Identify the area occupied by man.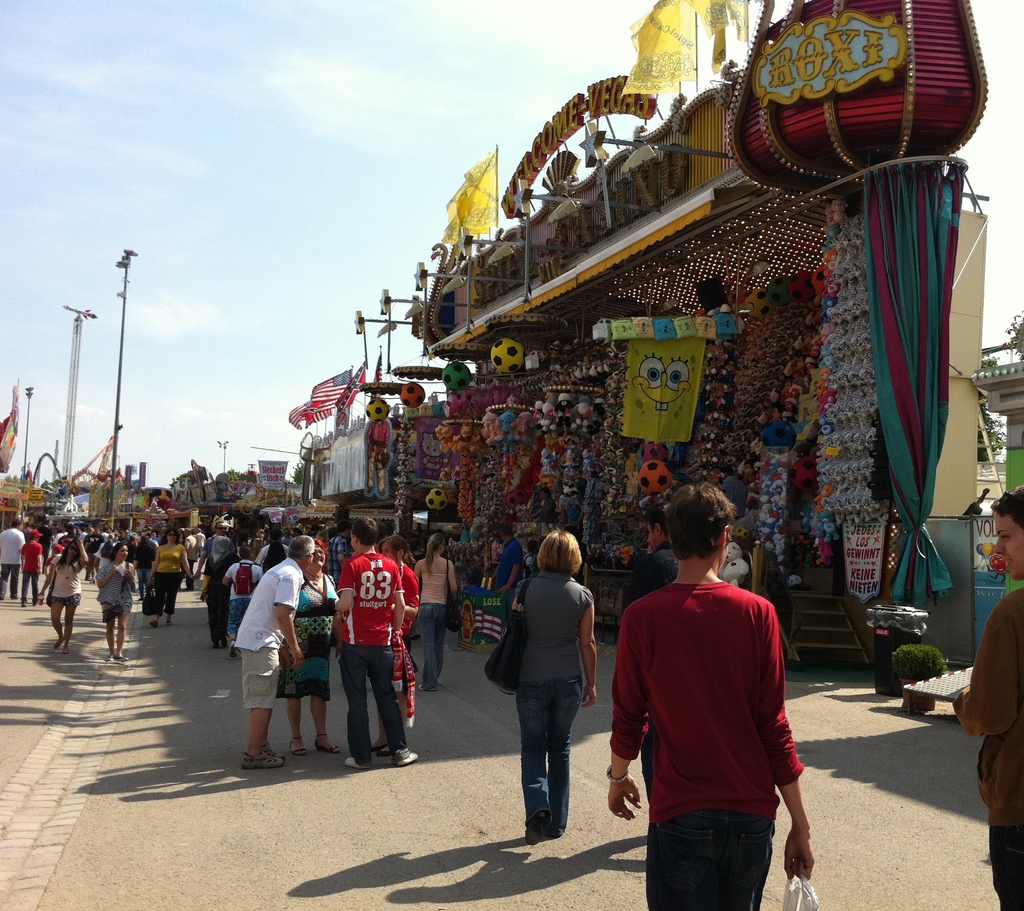
Area: 22,530,40,605.
